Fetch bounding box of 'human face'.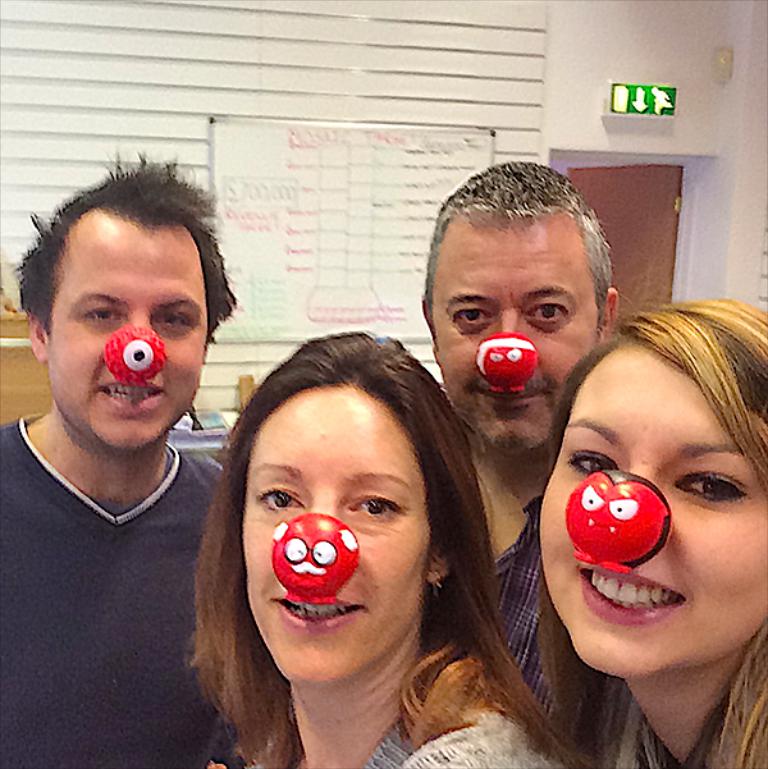
Bbox: 51/232/206/449.
